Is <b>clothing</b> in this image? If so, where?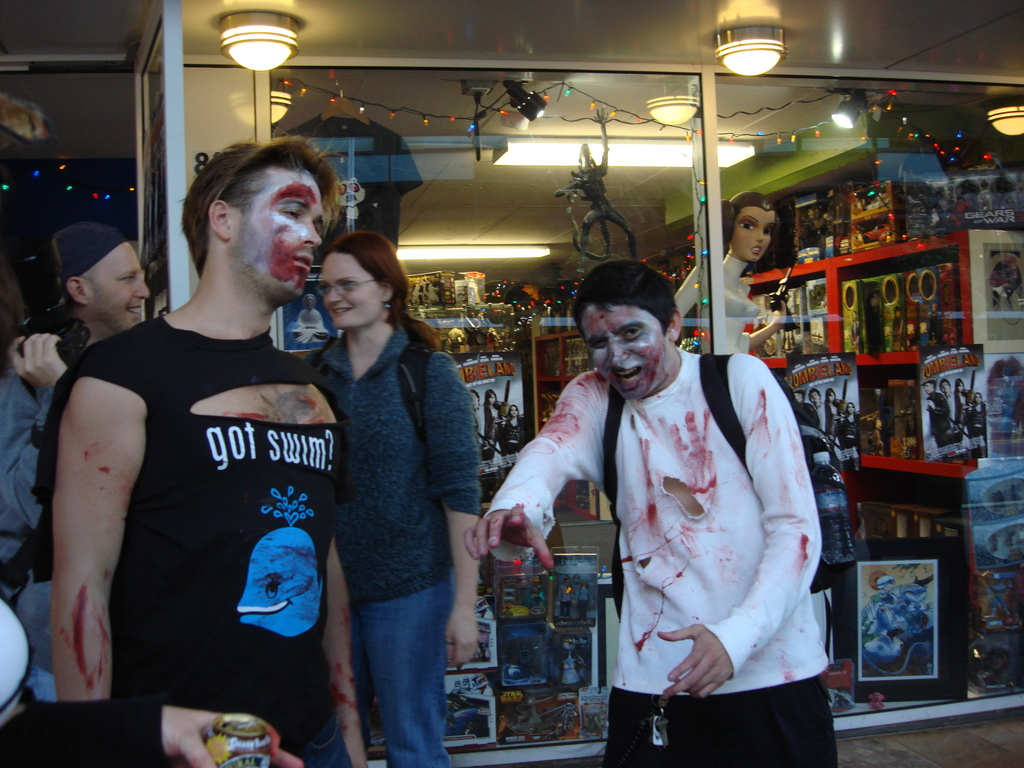
Yes, at select_region(947, 394, 955, 420).
